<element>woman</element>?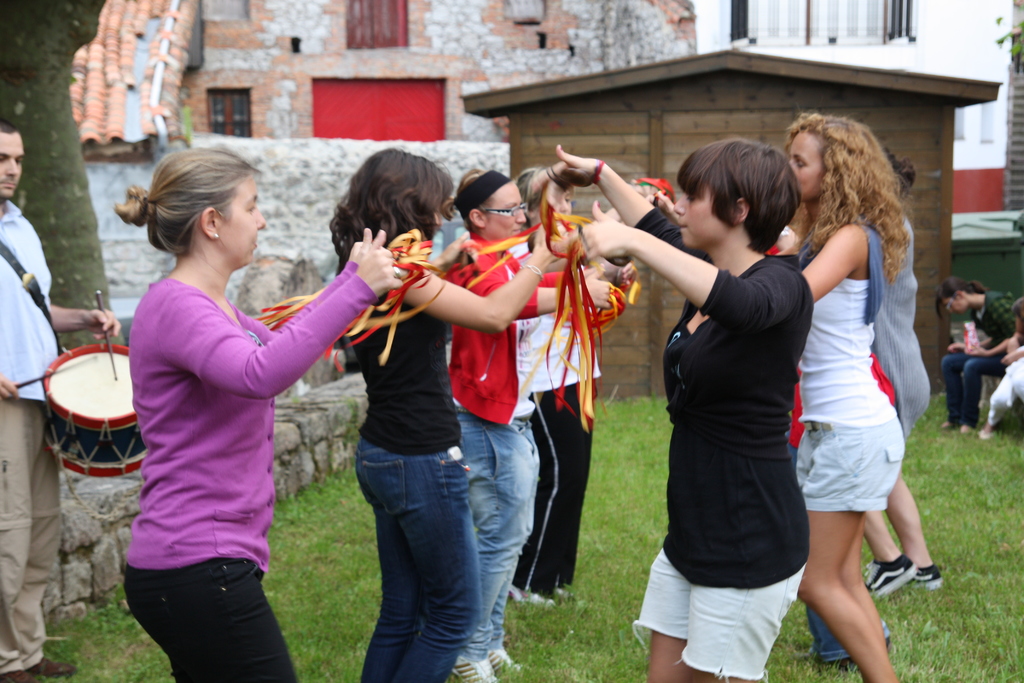
bbox=(862, 147, 945, 602)
